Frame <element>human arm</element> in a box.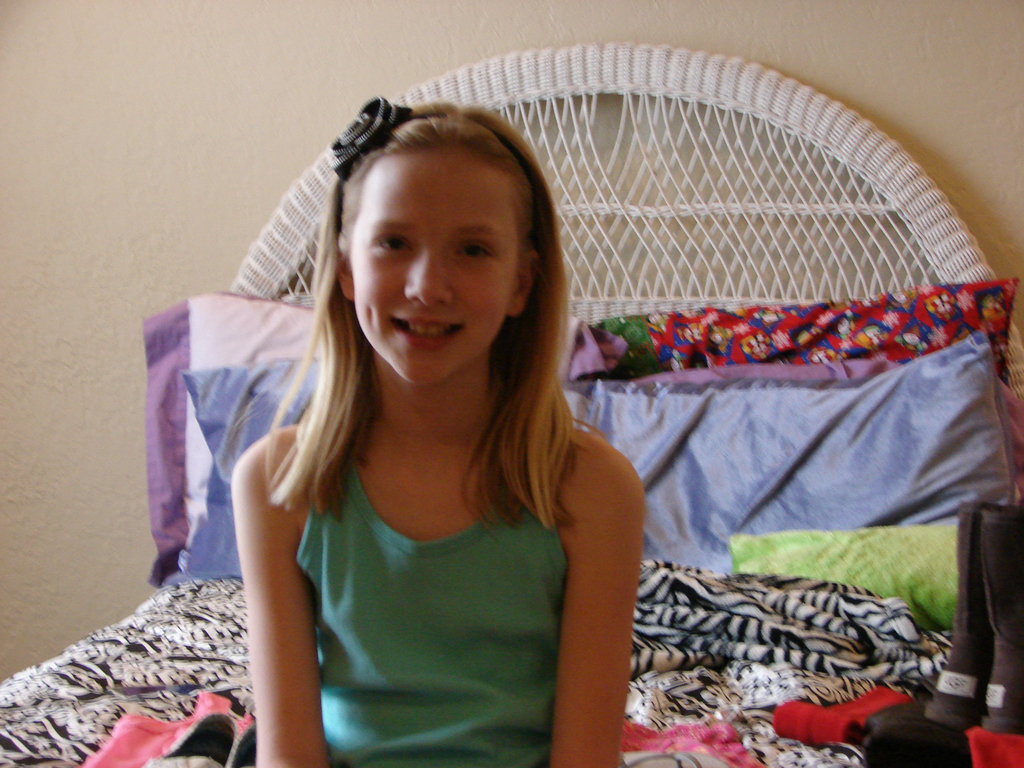
221:378:323:742.
